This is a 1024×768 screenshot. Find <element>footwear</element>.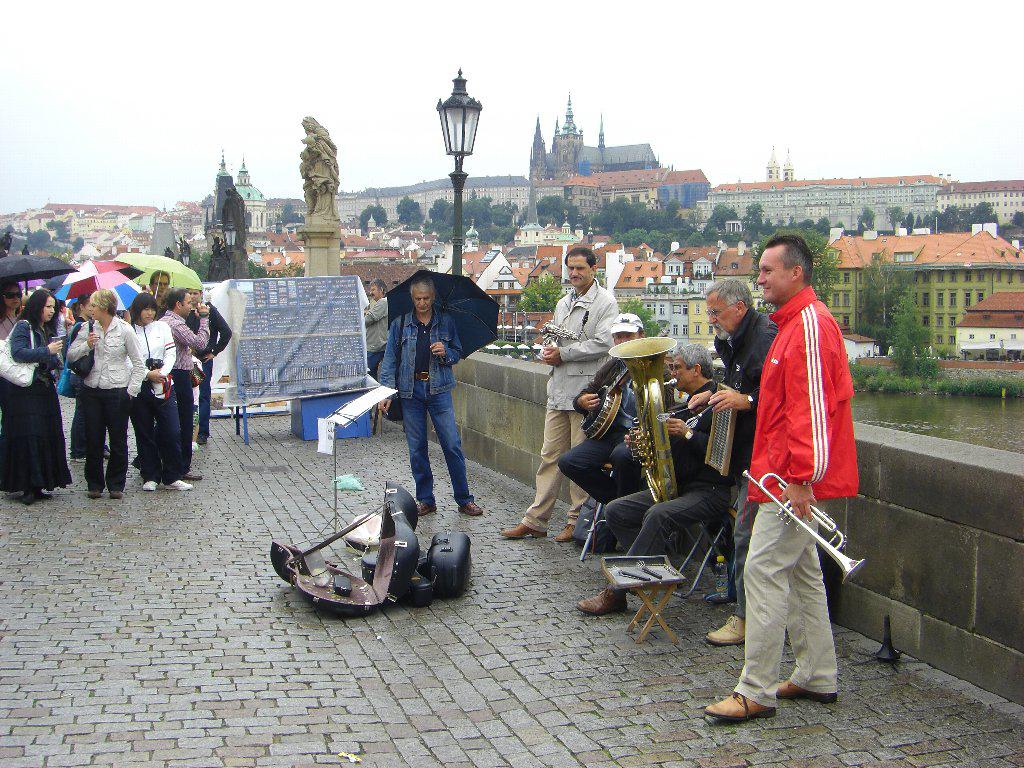
Bounding box: (x1=165, y1=479, x2=192, y2=489).
